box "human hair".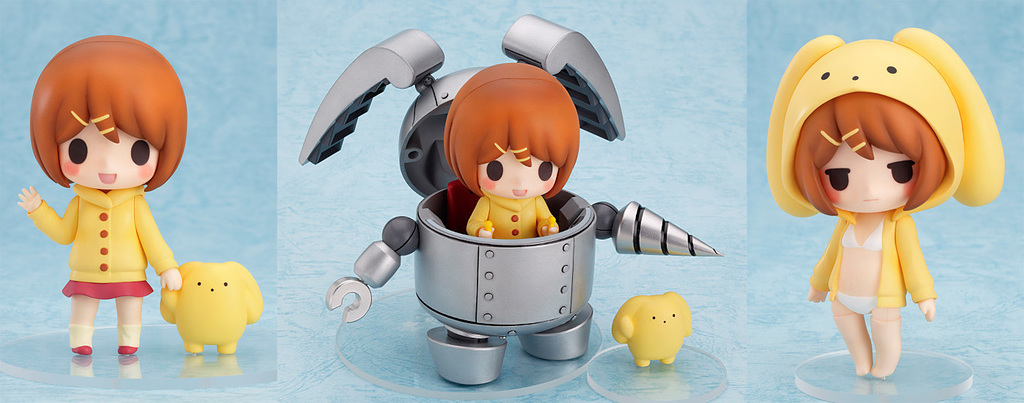
[x1=17, y1=44, x2=159, y2=212].
